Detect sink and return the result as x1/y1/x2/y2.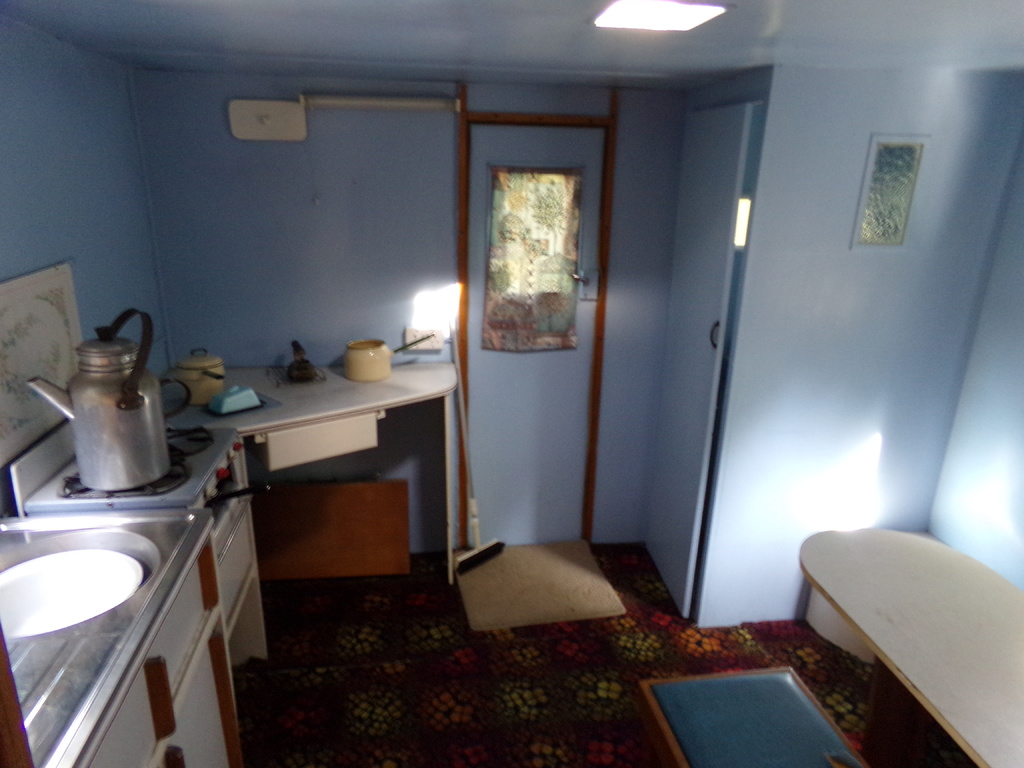
3/456/185/730.
